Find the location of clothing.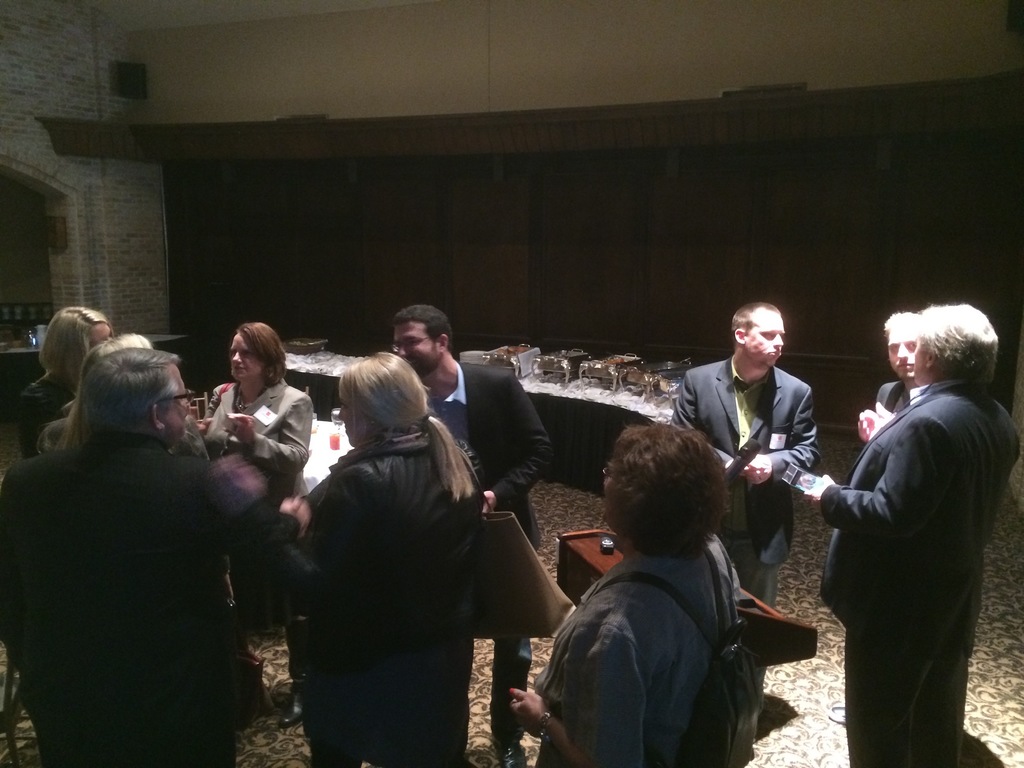
Location: bbox=[227, 410, 486, 764].
